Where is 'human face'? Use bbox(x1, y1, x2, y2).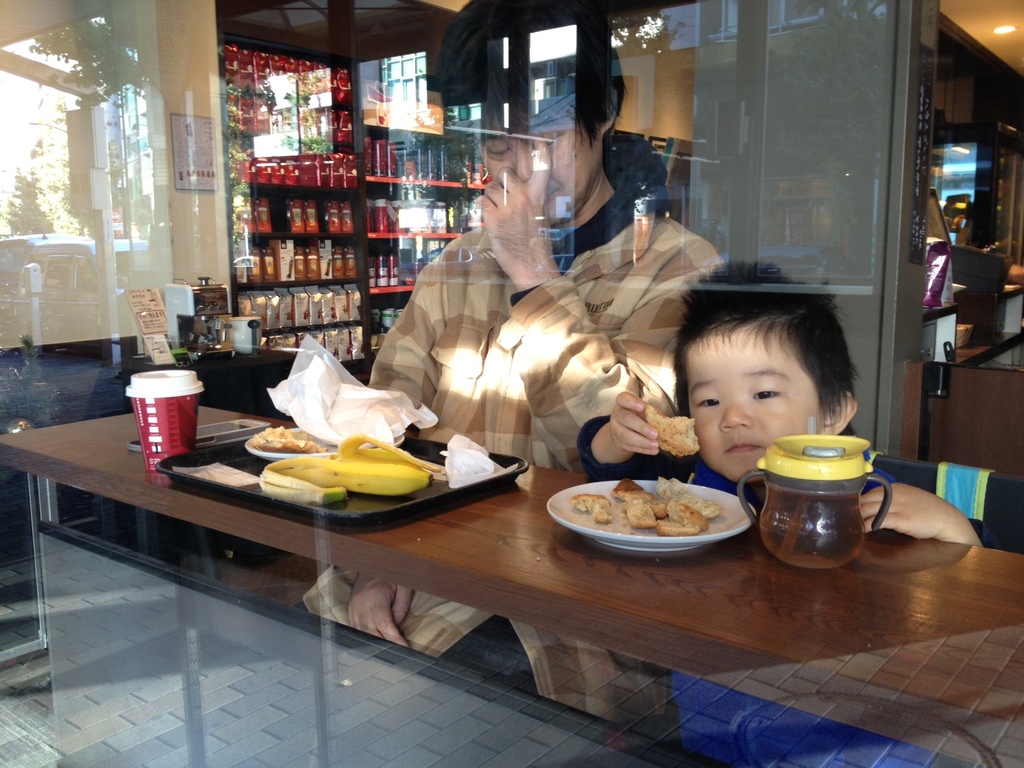
bbox(481, 109, 609, 225).
